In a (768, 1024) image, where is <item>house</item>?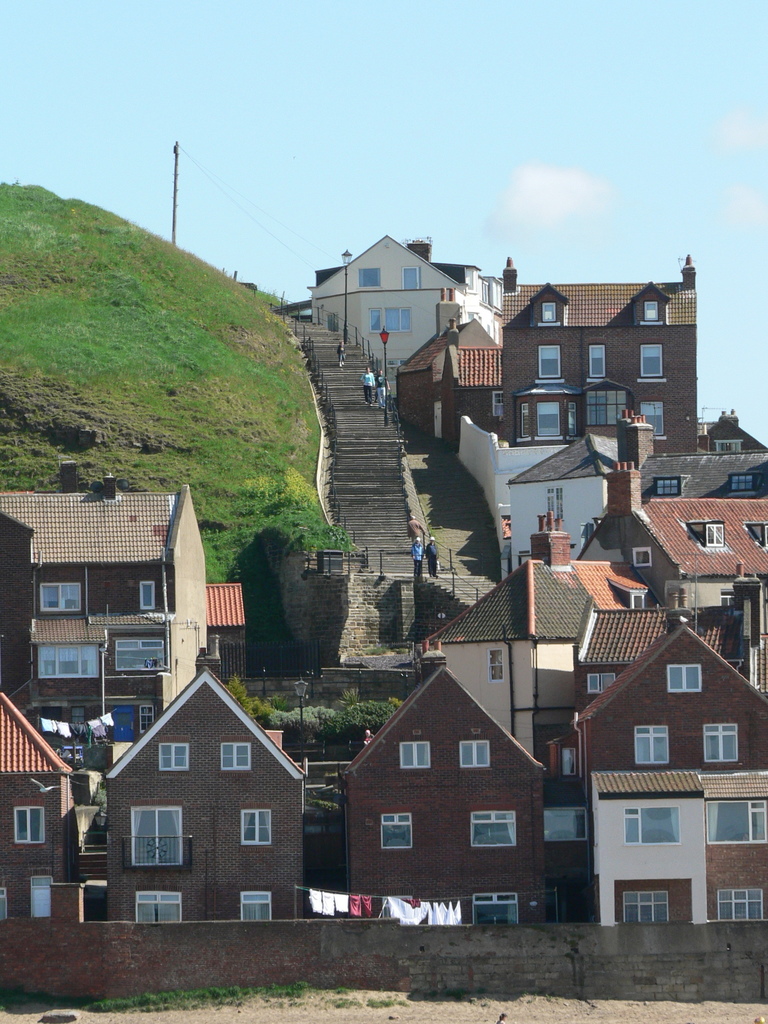
box=[574, 459, 767, 609].
